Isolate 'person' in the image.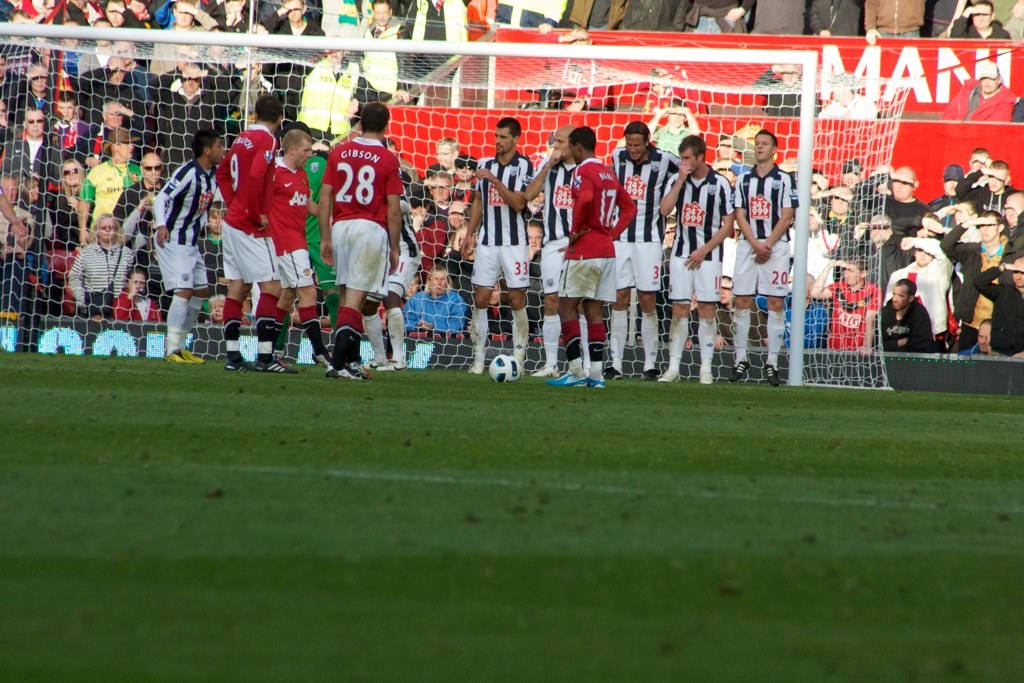
Isolated region: [left=556, top=25, right=613, bottom=113].
